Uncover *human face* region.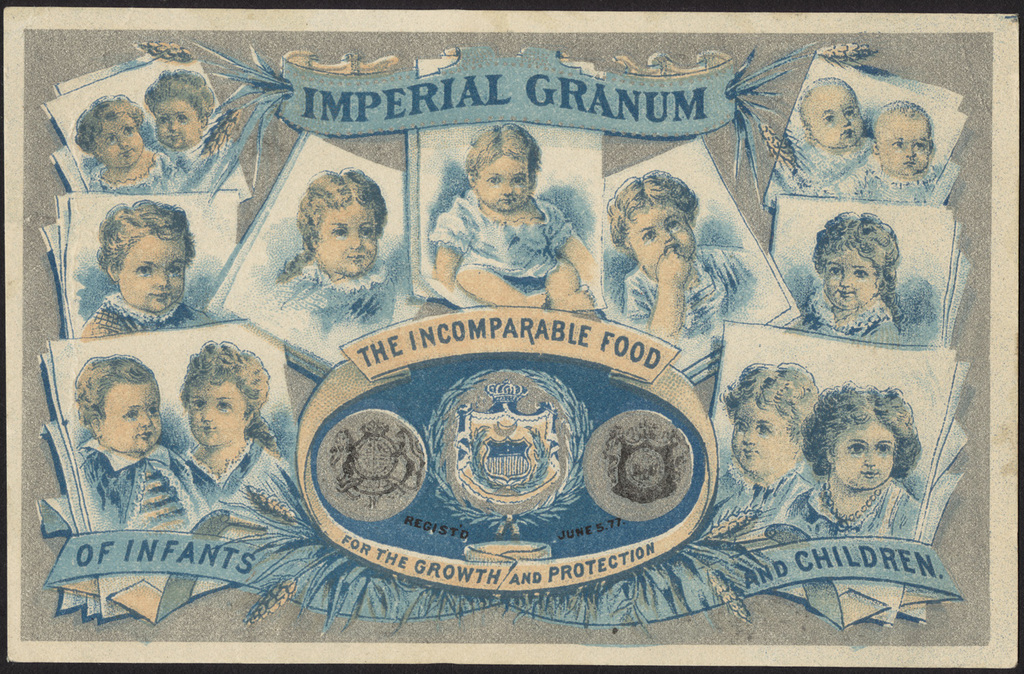
Uncovered: l=879, t=117, r=930, b=175.
